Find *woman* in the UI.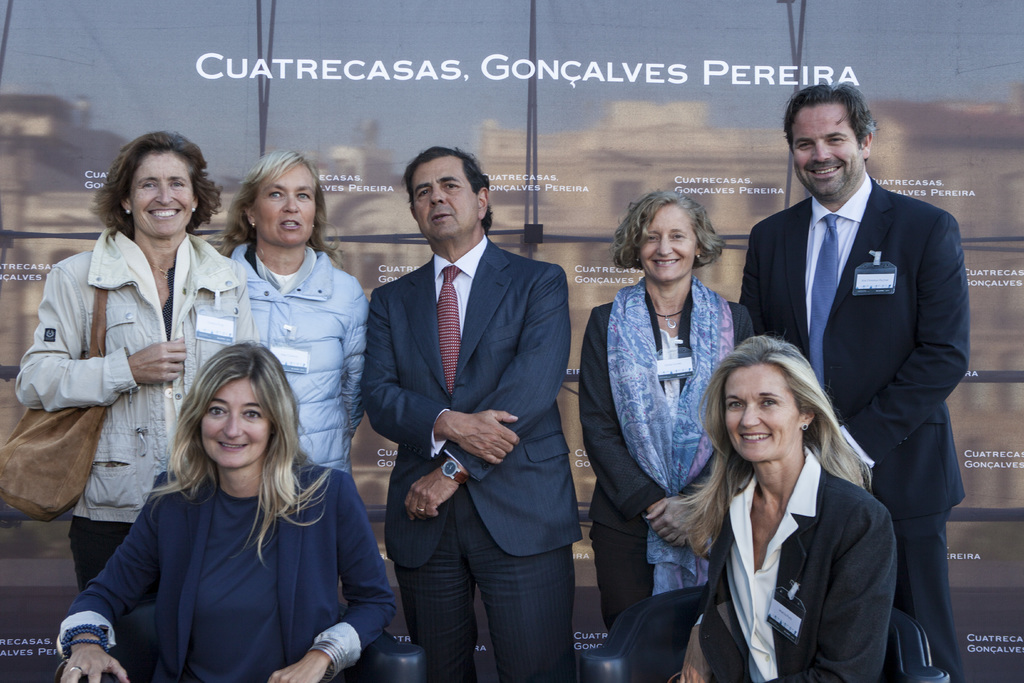
UI element at pyautogui.locateOnScreen(30, 129, 262, 603).
